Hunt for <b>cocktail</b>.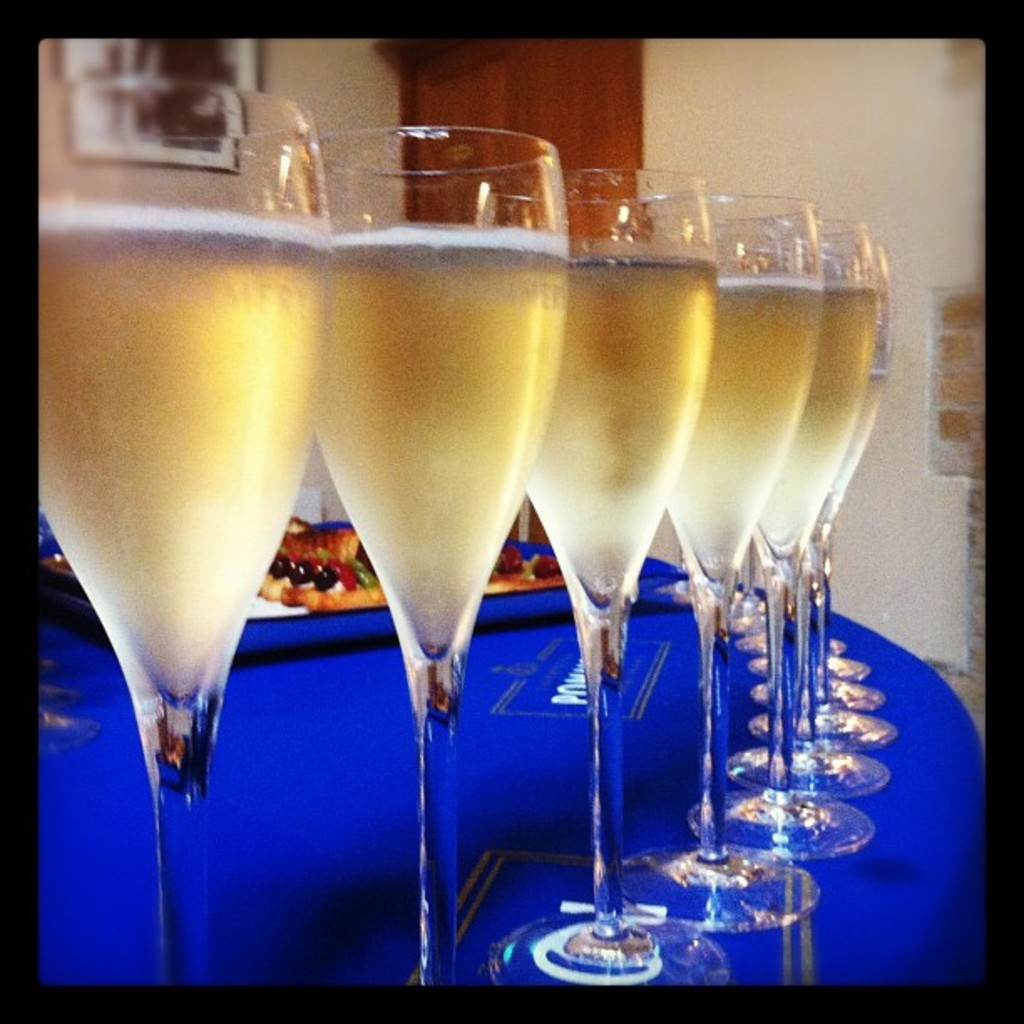
Hunted down at [x1=514, y1=164, x2=733, y2=997].
